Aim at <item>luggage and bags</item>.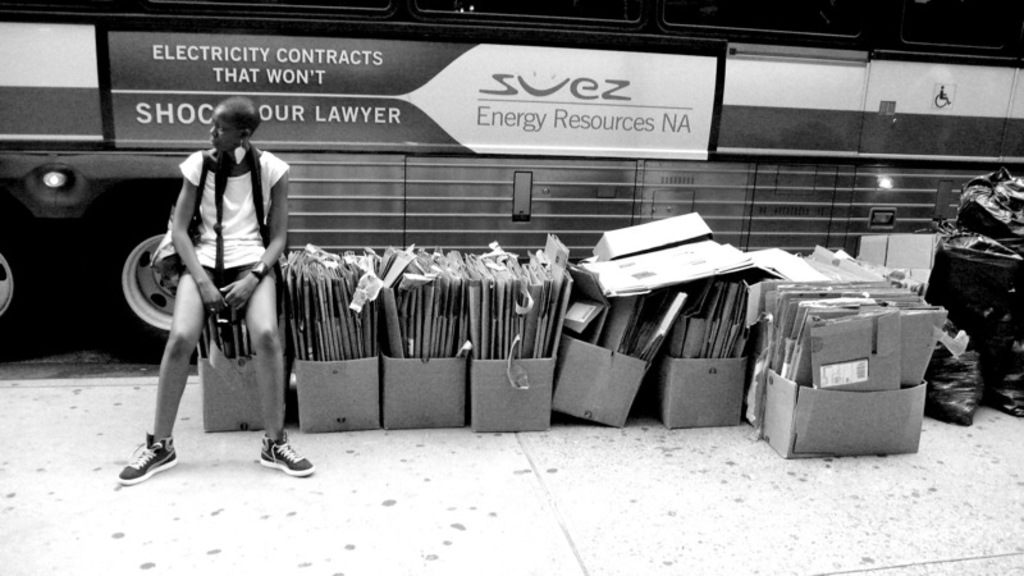
Aimed at pyautogui.locateOnScreen(458, 227, 586, 431).
